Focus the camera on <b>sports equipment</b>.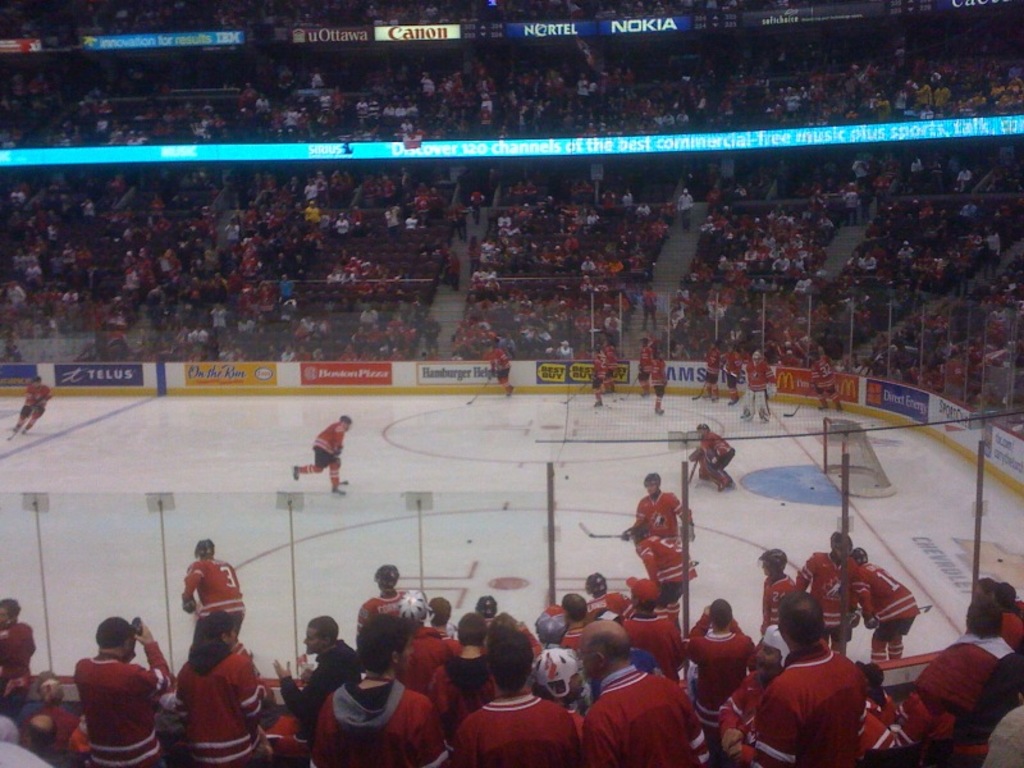
Focus region: 463:376:490:406.
